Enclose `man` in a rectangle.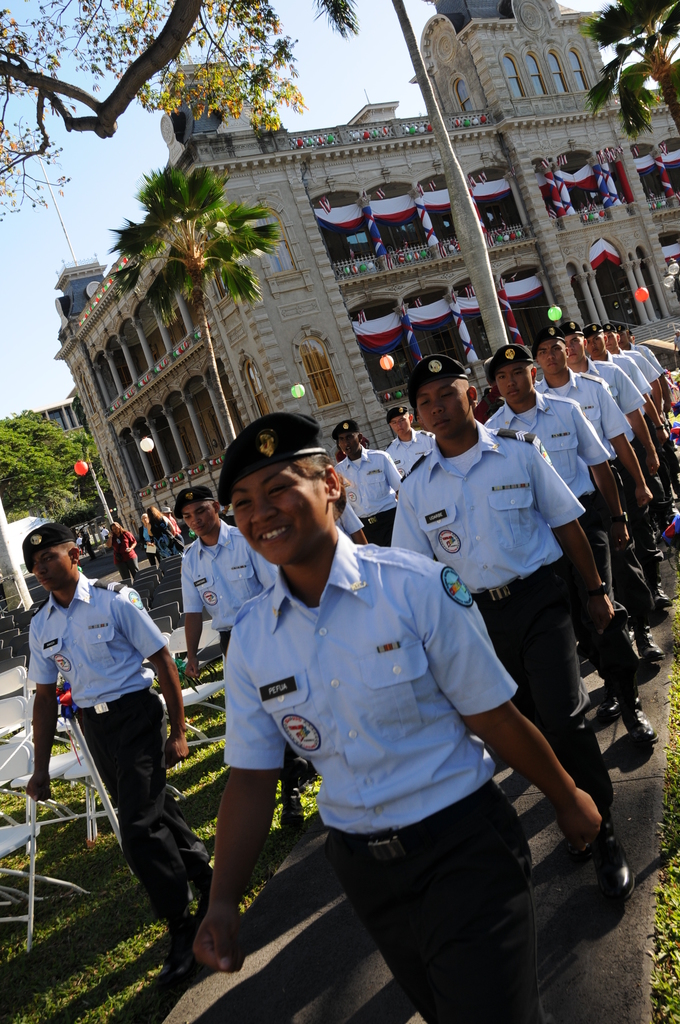
left=140, top=504, right=161, bottom=569.
